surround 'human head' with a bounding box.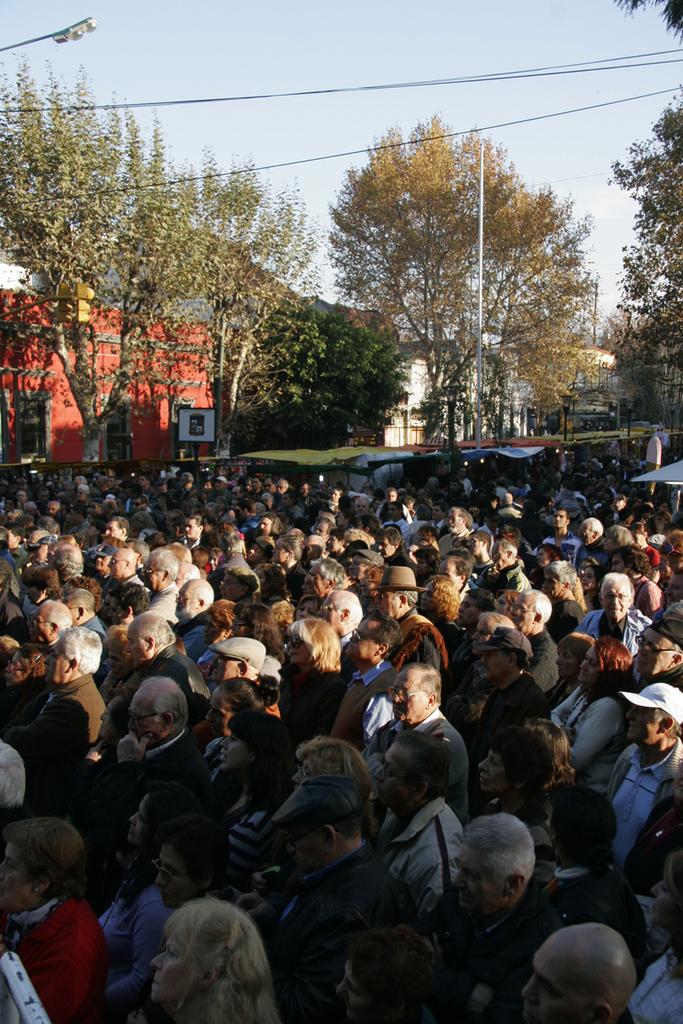
{"x1": 152, "y1": 898, "x2": 261, "y2": 1006}.
